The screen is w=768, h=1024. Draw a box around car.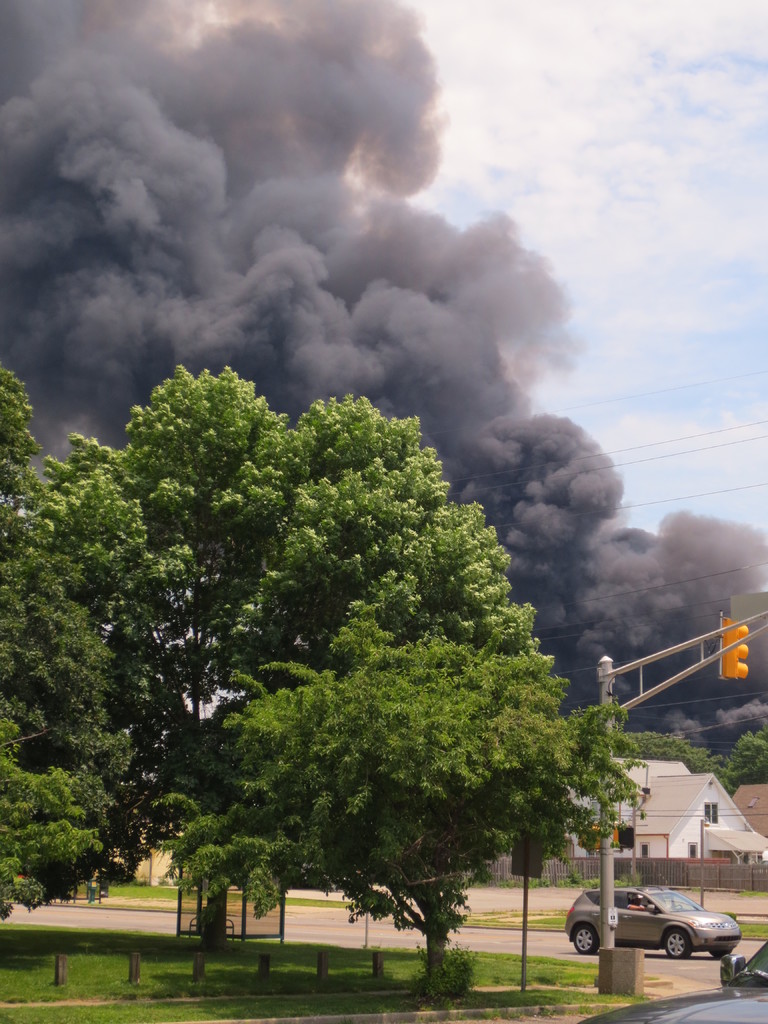
(576,931,767,1023).
